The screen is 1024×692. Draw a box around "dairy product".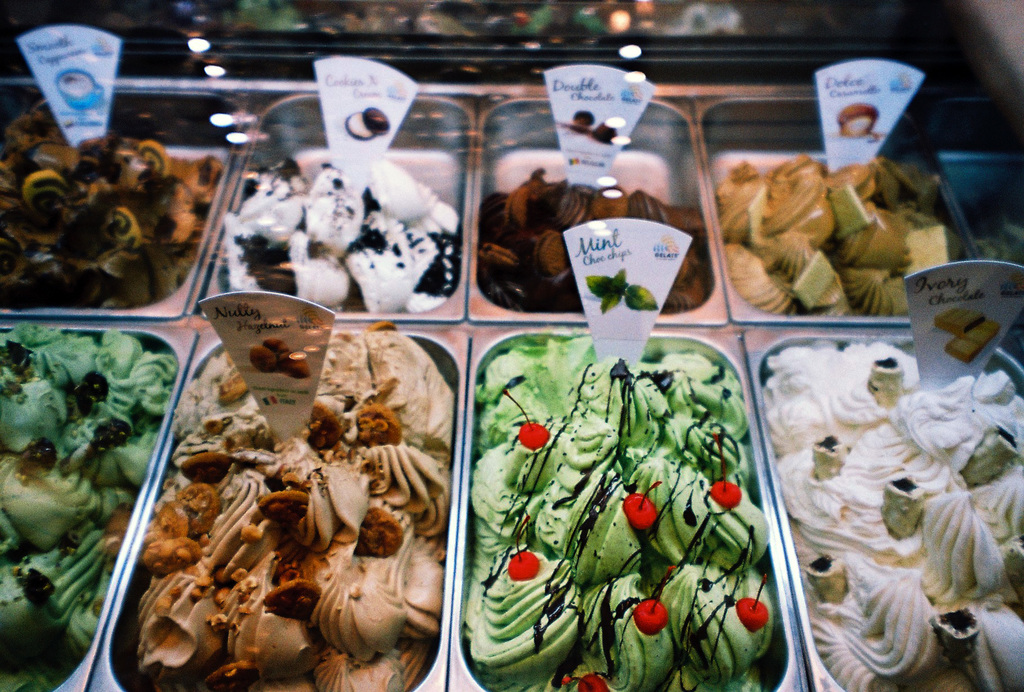
detection(2, 98, 218, 305).
